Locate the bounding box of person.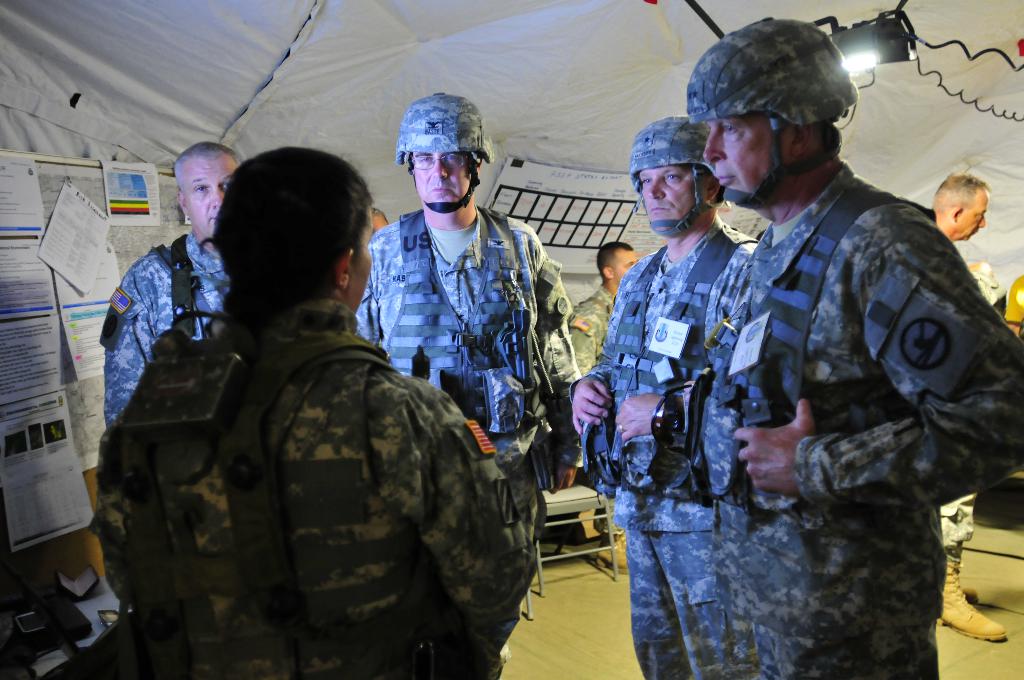
Bounding box: (x1=96, y1=136, x2=567, y2=676).
